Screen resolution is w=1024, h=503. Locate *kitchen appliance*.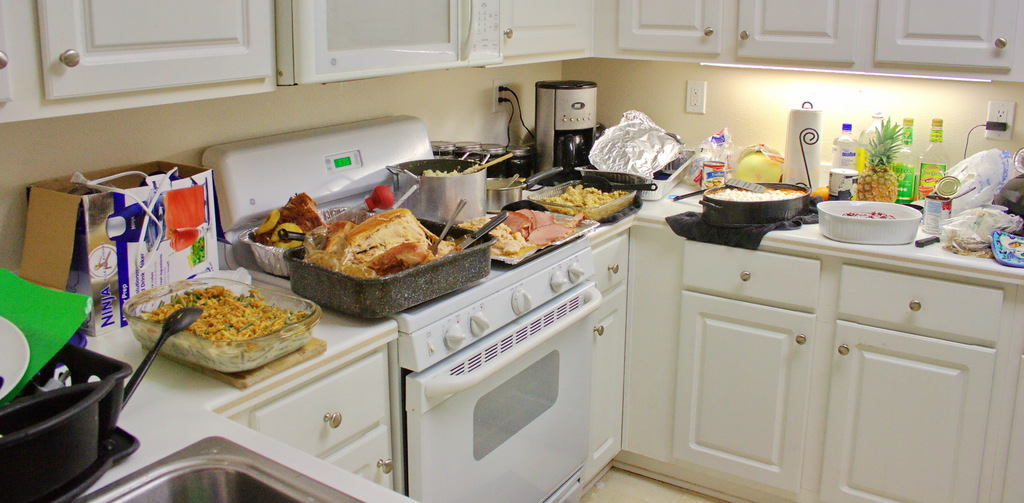
region(200, 111, 621, 502).
